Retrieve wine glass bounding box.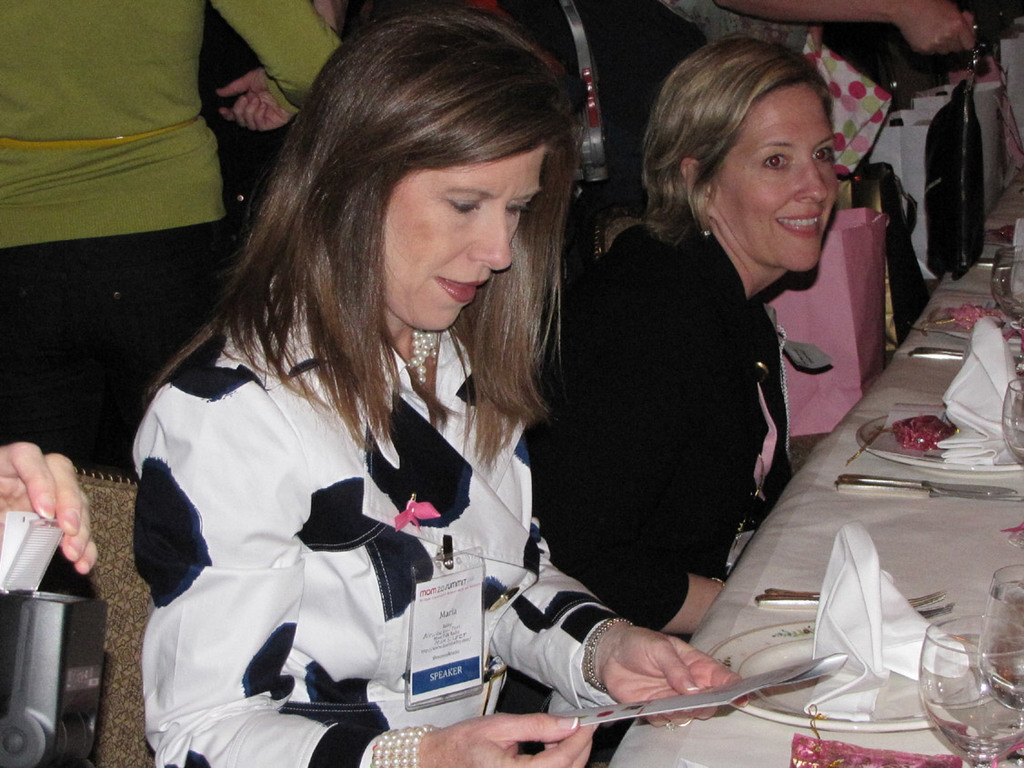
Bounding box: bbox=[987, 246, 1023, 304].
